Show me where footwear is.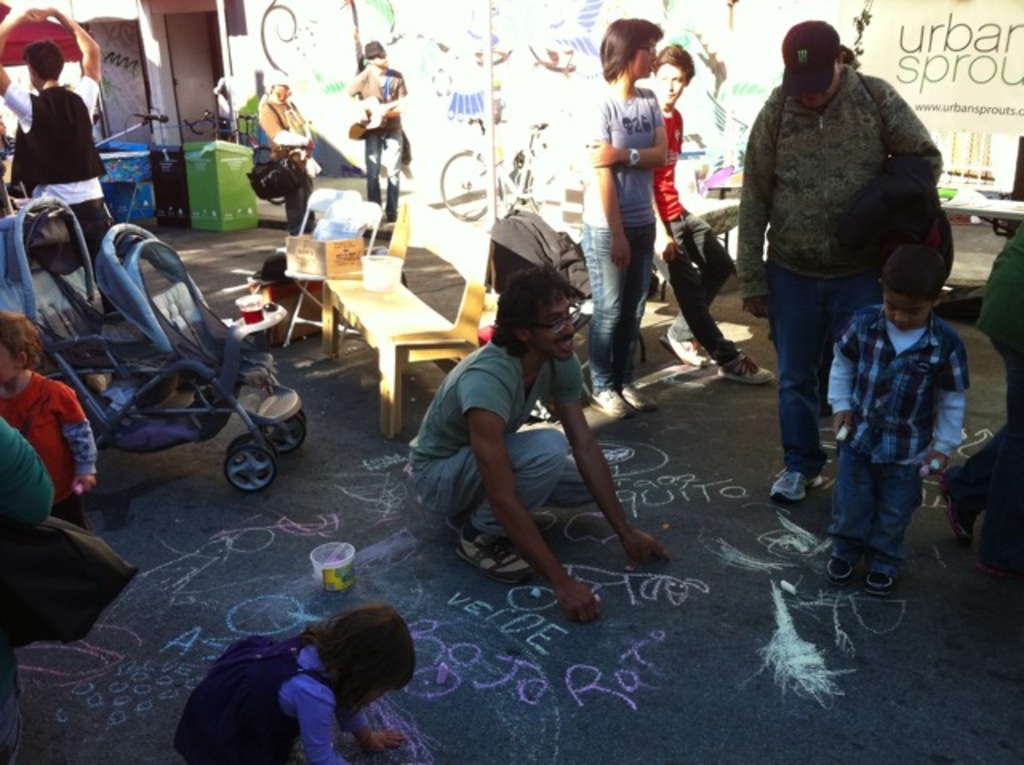
footwear is at bbox(666, 331, 718, 368).
